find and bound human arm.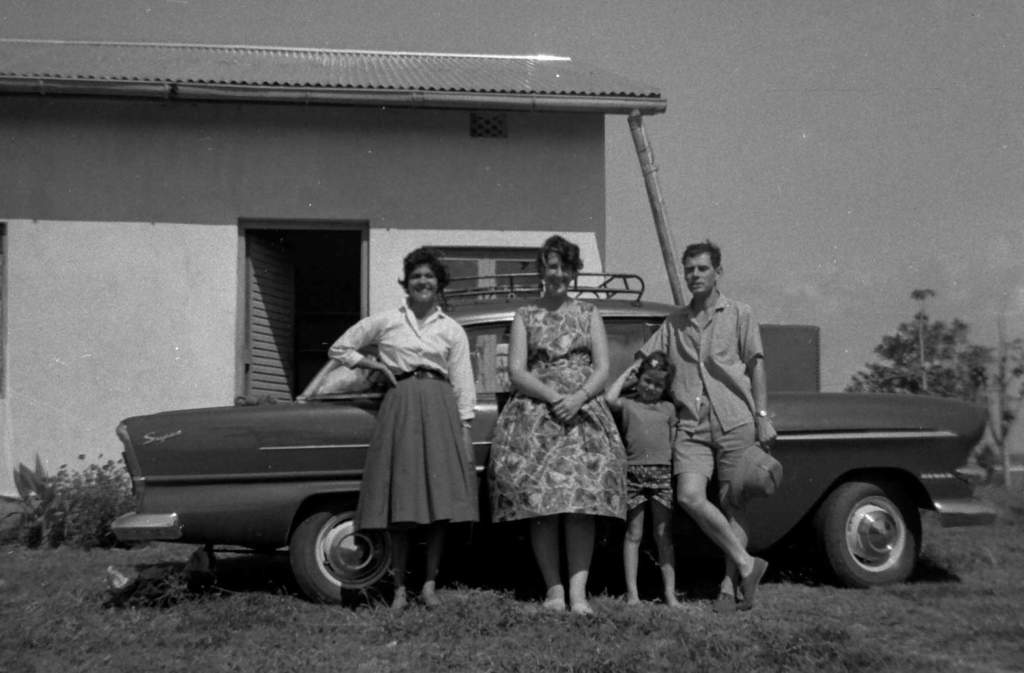
Bound: {"left": 504, "top": 307, "right": 580, "bottom": 406}.
